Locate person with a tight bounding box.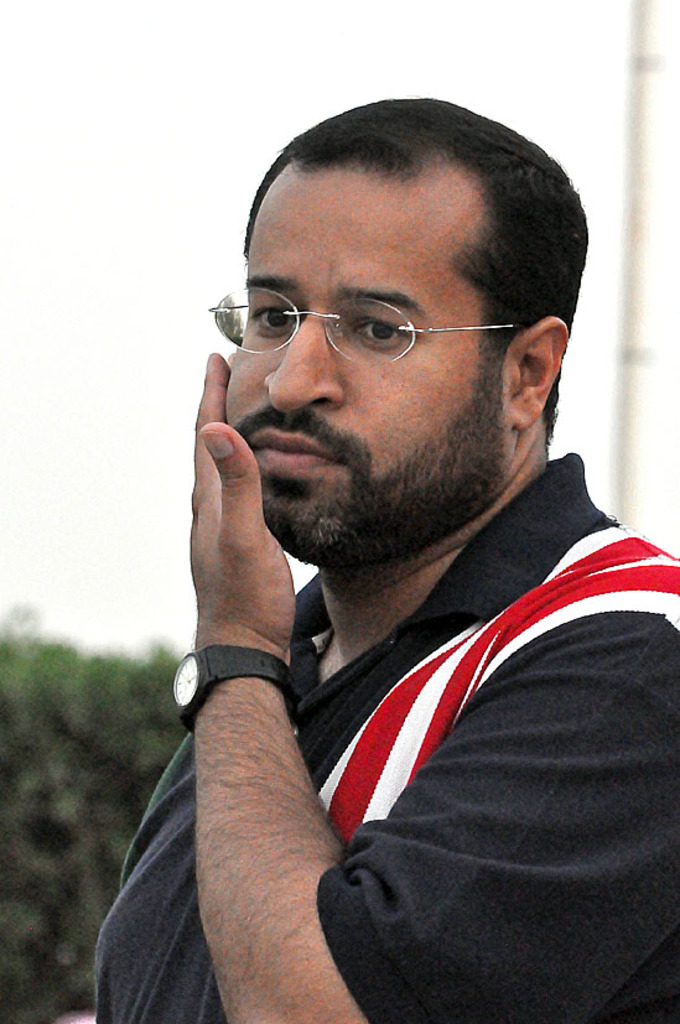
pyautogui.locateOnScreen(93, 97, 679, 1023).
